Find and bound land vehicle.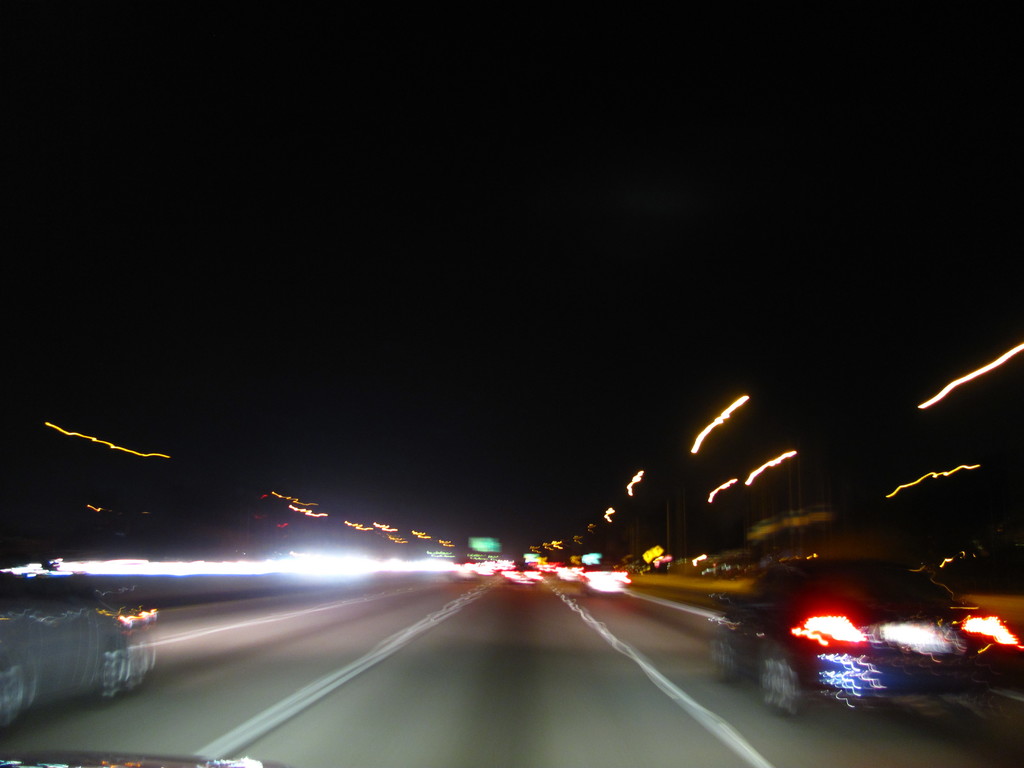
Bound: bbox=[0, 749, 284, 767].
